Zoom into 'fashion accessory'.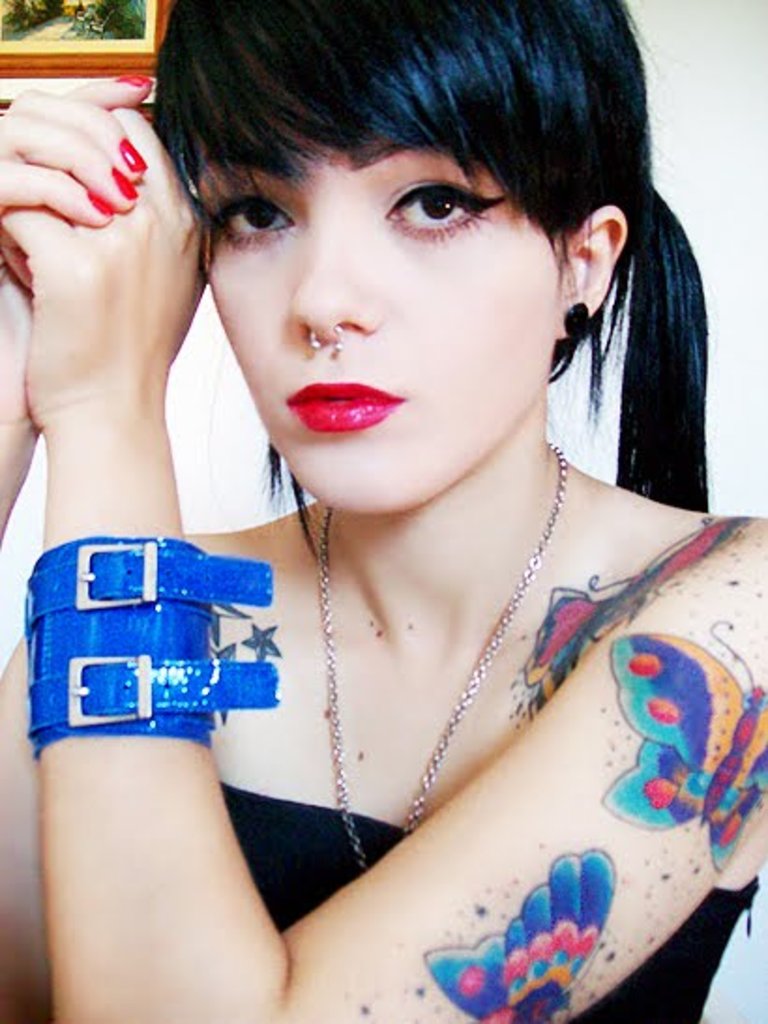
Zoom target: region(112, 73, 159, 90).
